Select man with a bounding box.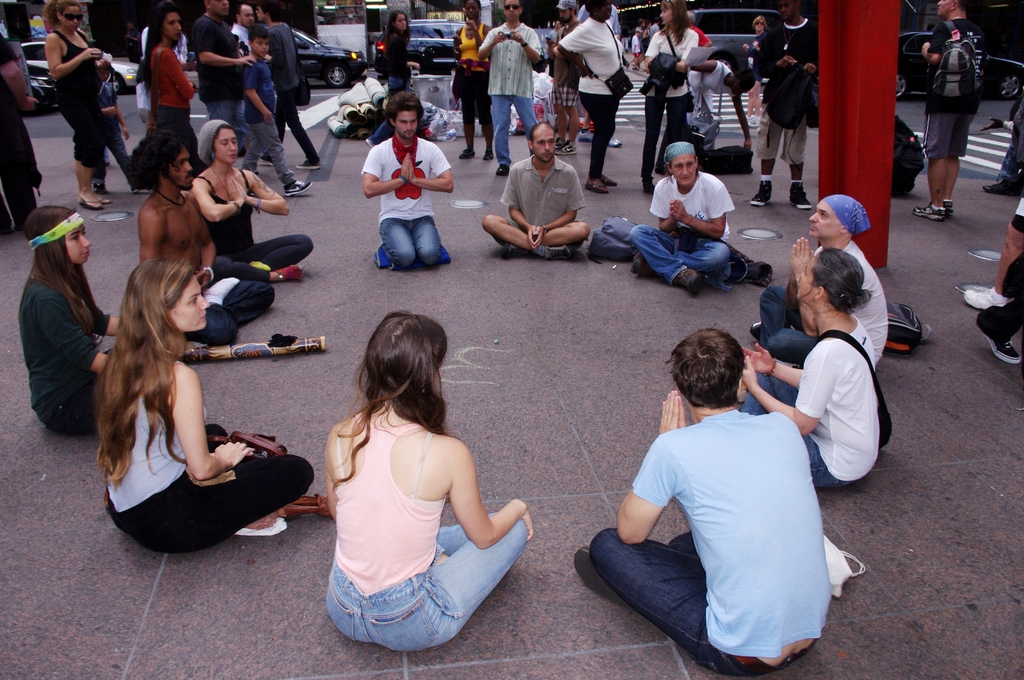
detection(193, 0, 251, 159).
